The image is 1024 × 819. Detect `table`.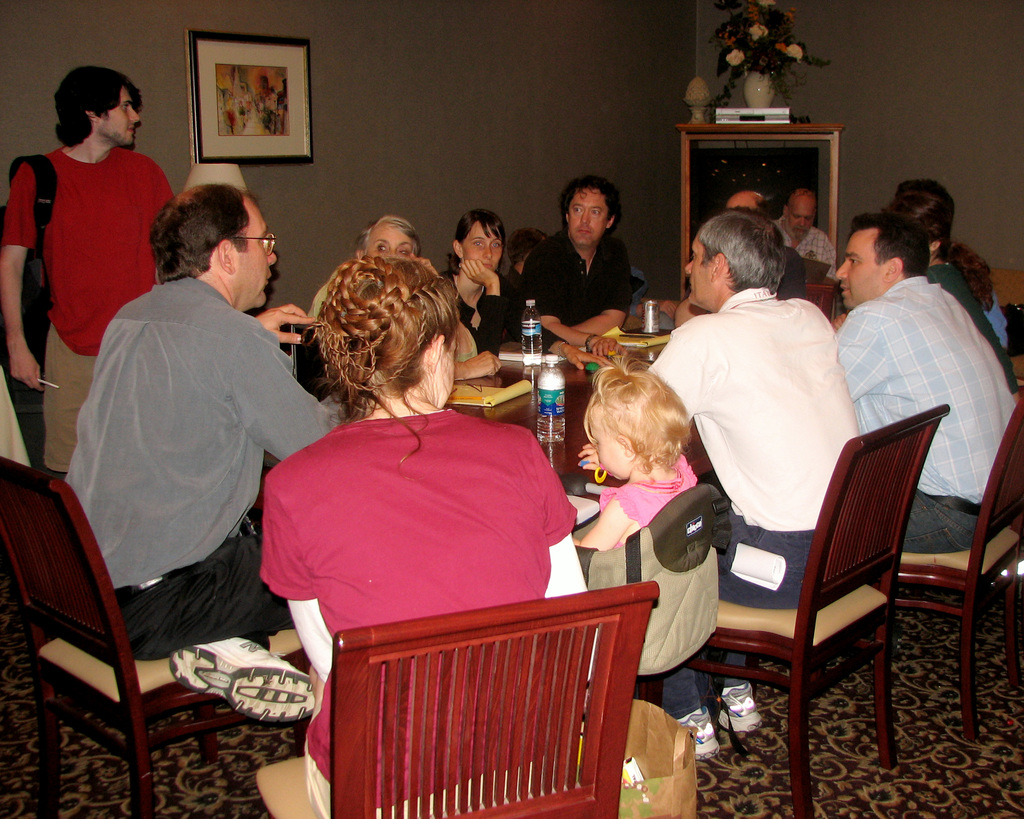
Detection: (left=254, top=311, right=716, bottom=530).
